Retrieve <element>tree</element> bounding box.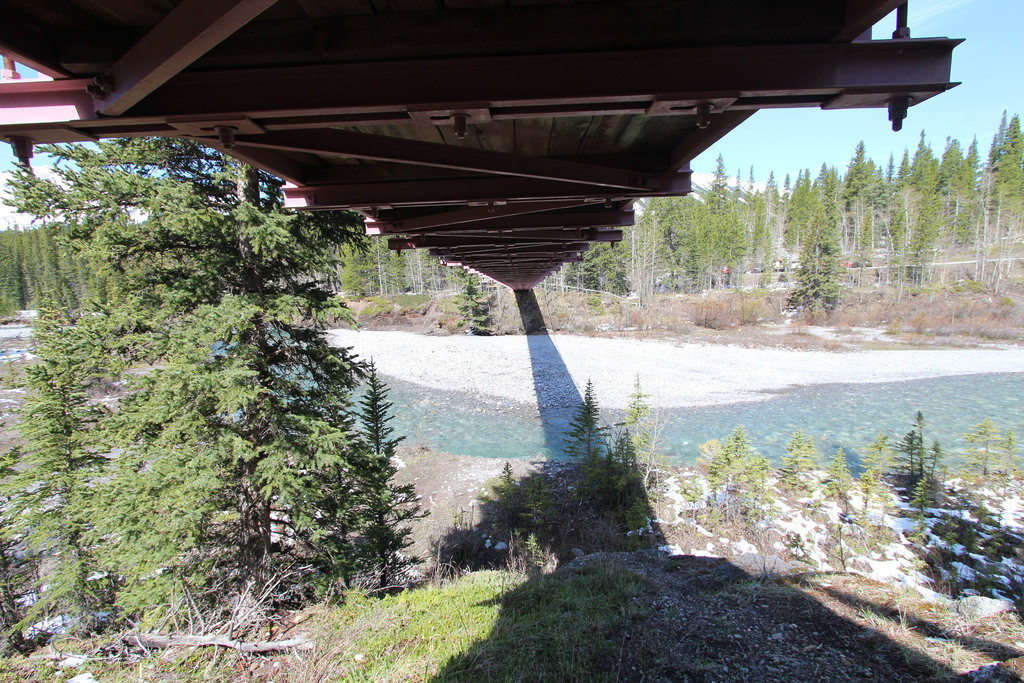
Bounding box: BBox(566, 90, 1023, 329).
